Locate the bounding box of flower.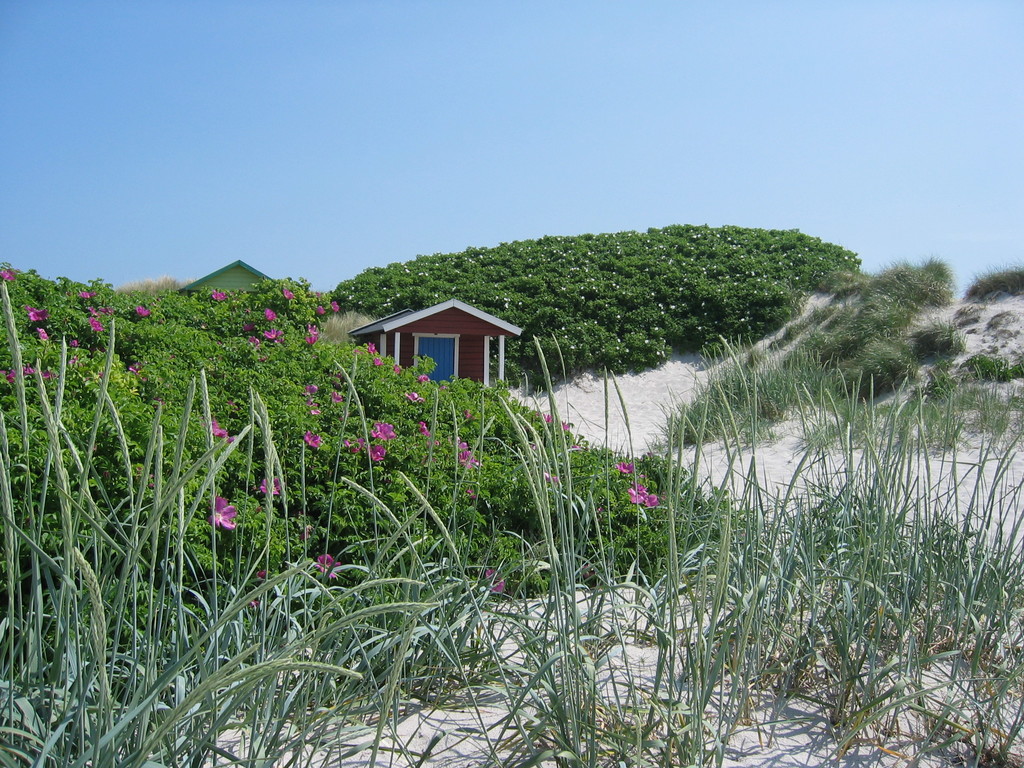
Bounding box: locate(457, 449, 480, 468).
